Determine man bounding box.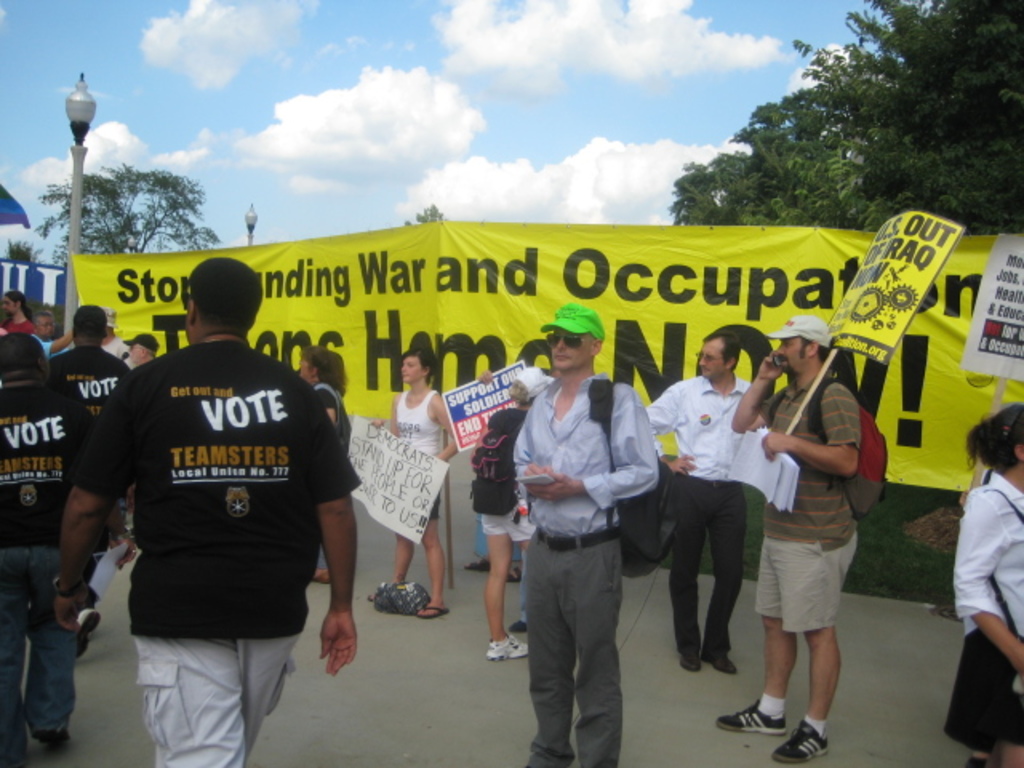
Determined: Rect(45, 301, 136, 645).
